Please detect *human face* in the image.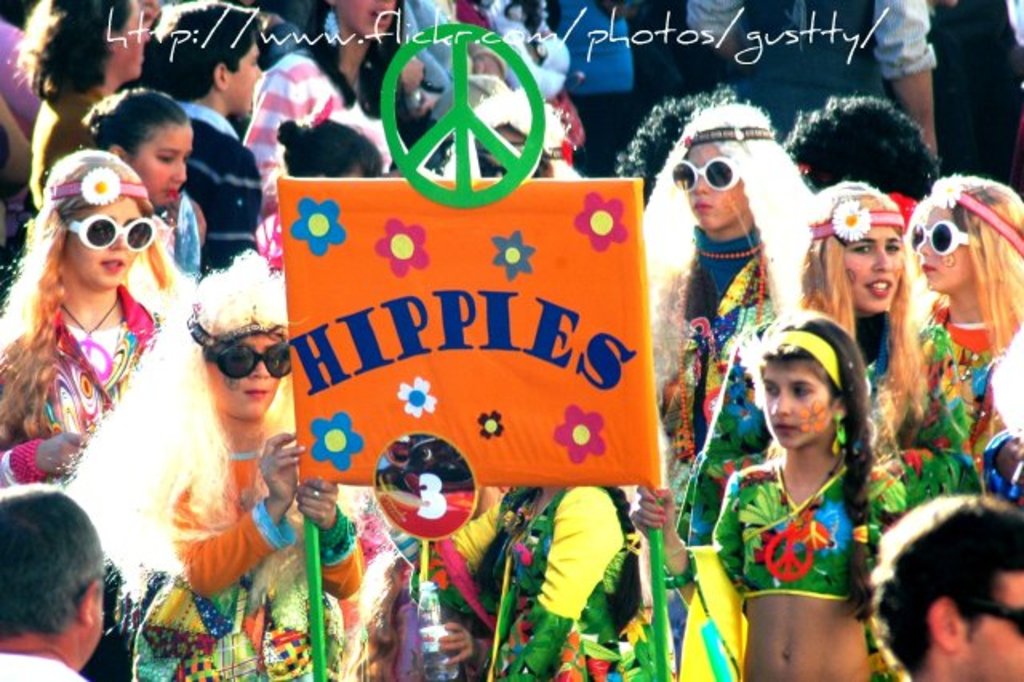
select_region(126, 126, 187, 199).
